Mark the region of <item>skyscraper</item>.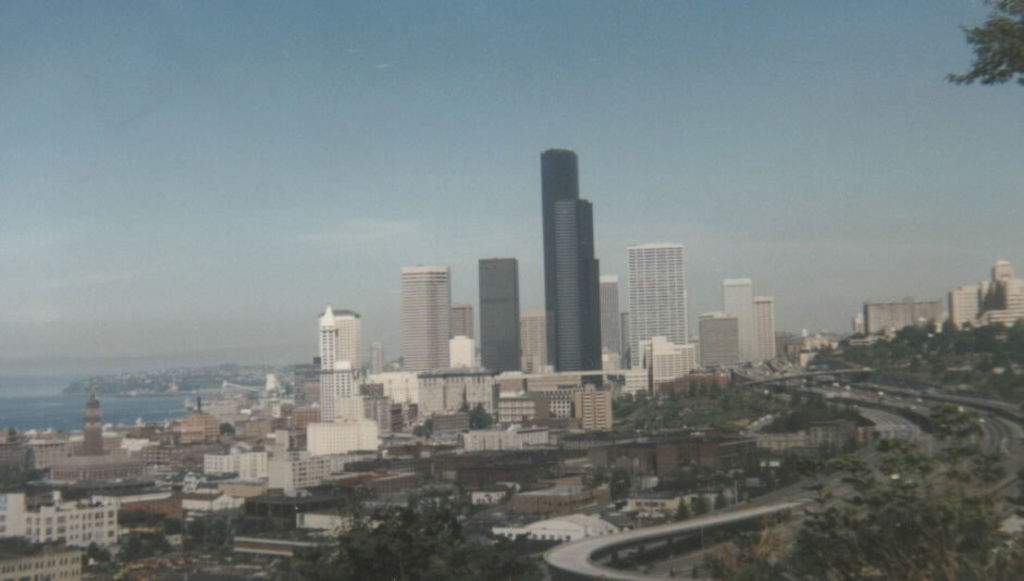
Region: [403, 267, 449, 370].
